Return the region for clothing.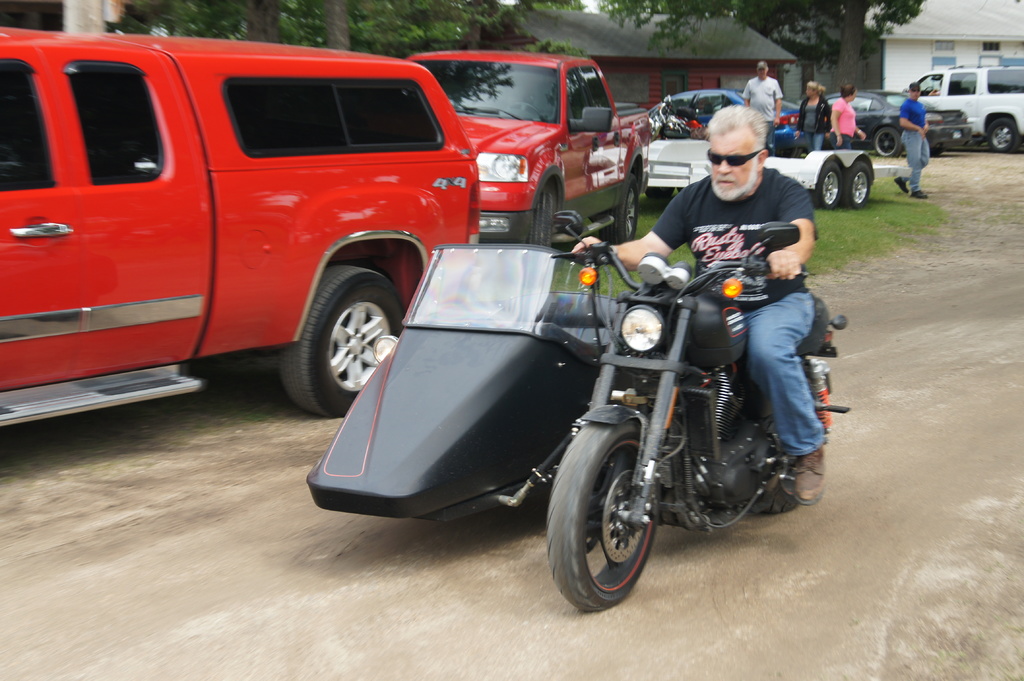
796:97:832:150.
